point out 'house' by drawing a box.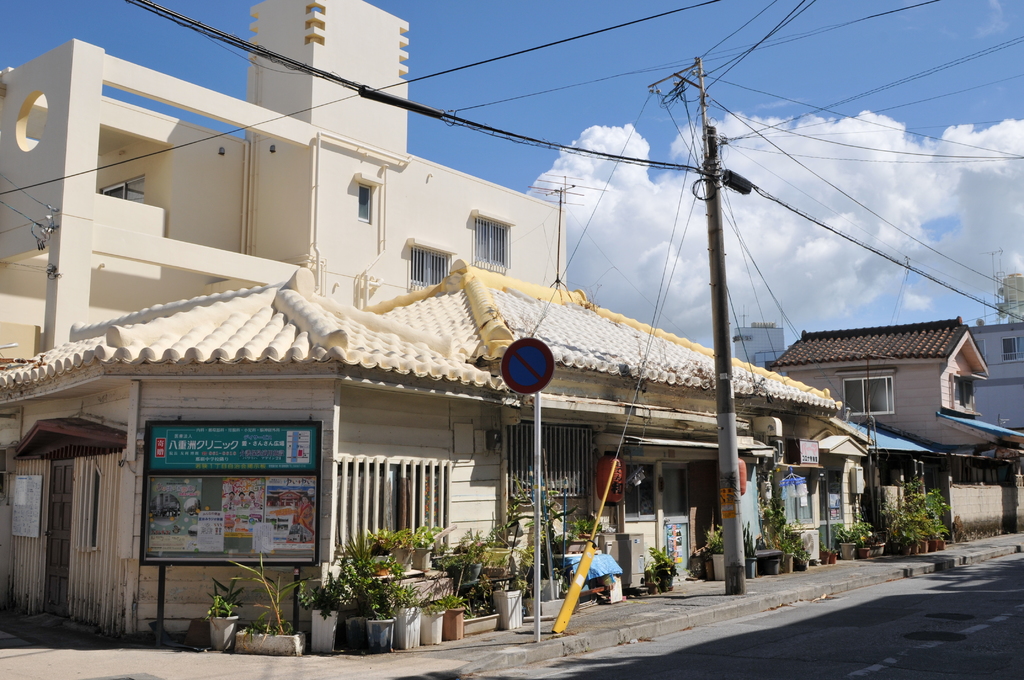
bbox=[967, 328, 1023, 428].
